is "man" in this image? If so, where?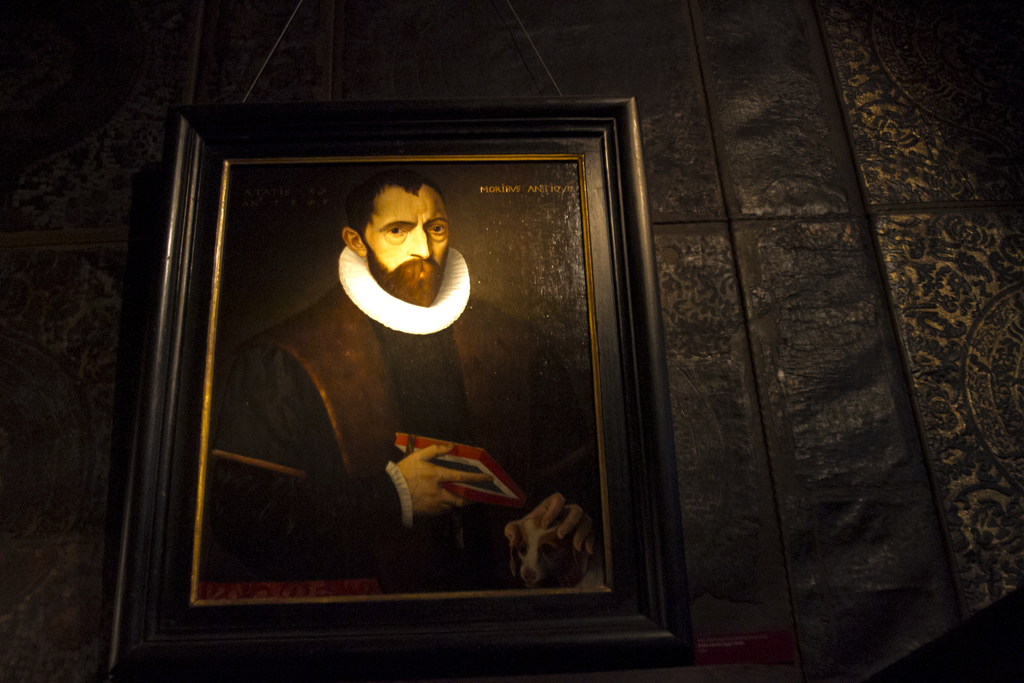
Yes, at Rect(202, 179, 591, 569).
